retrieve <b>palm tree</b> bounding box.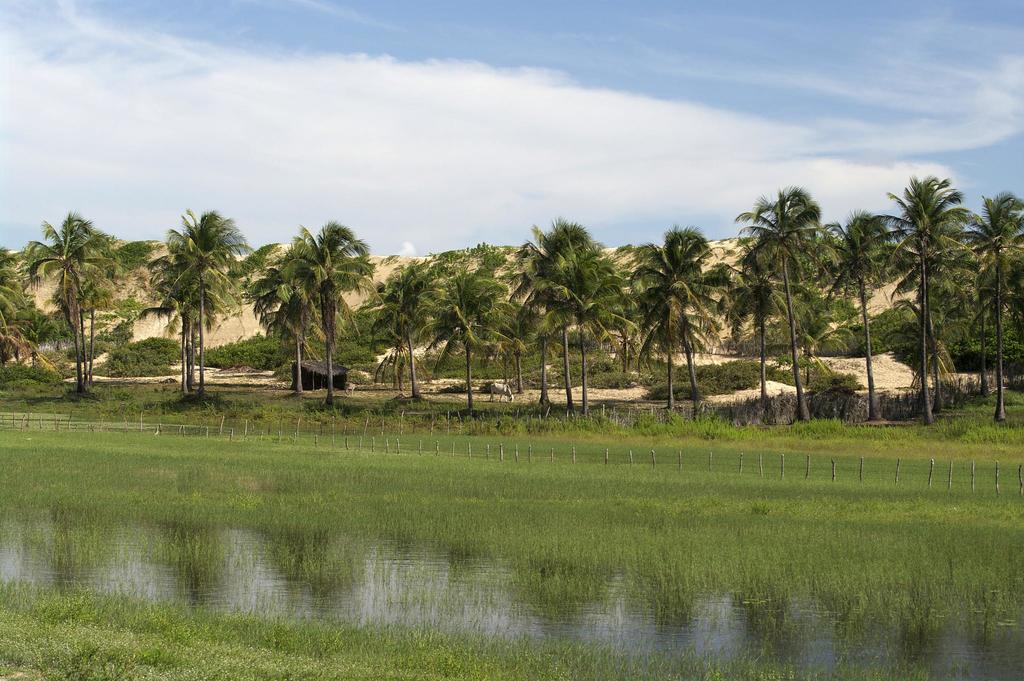
Bounding box: bbox(820, 224, 876, 436).
